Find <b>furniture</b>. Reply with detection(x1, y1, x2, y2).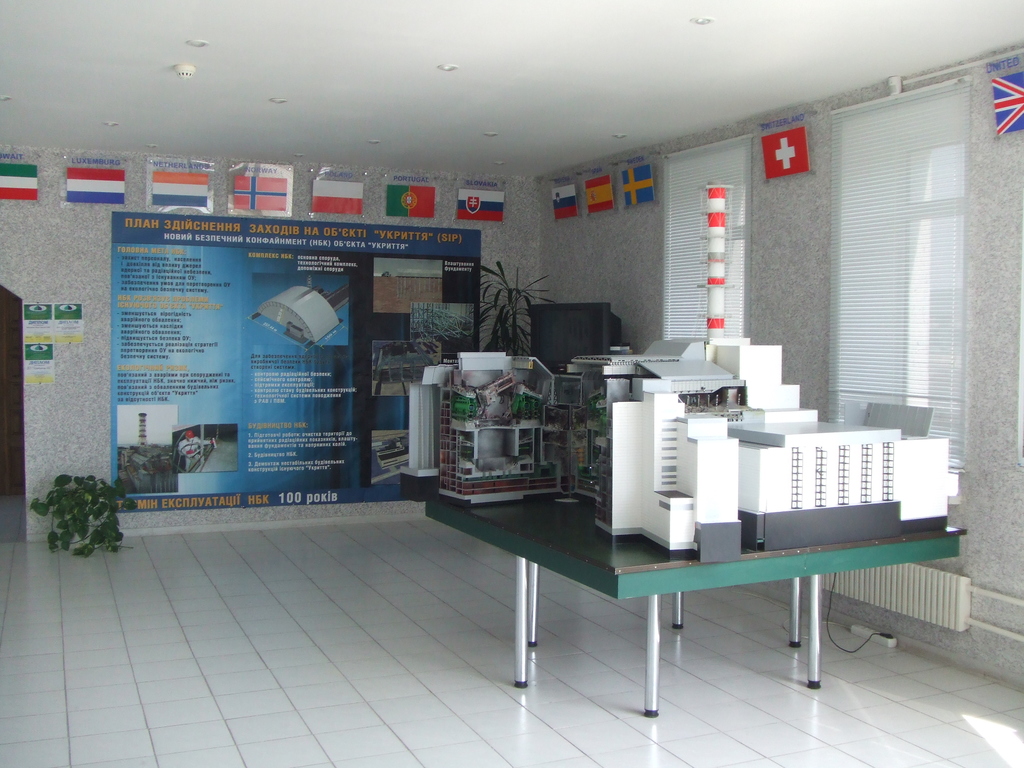
detection(424, 486, 967, 721).
